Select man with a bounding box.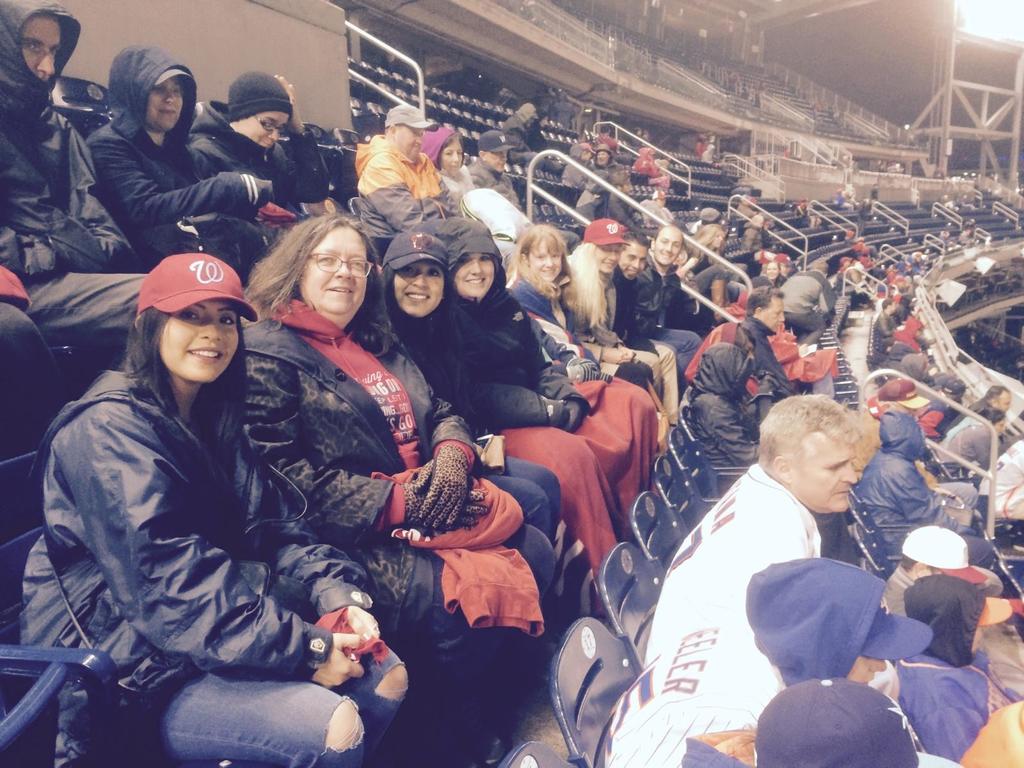
rect(355, 105, 463, 257).
